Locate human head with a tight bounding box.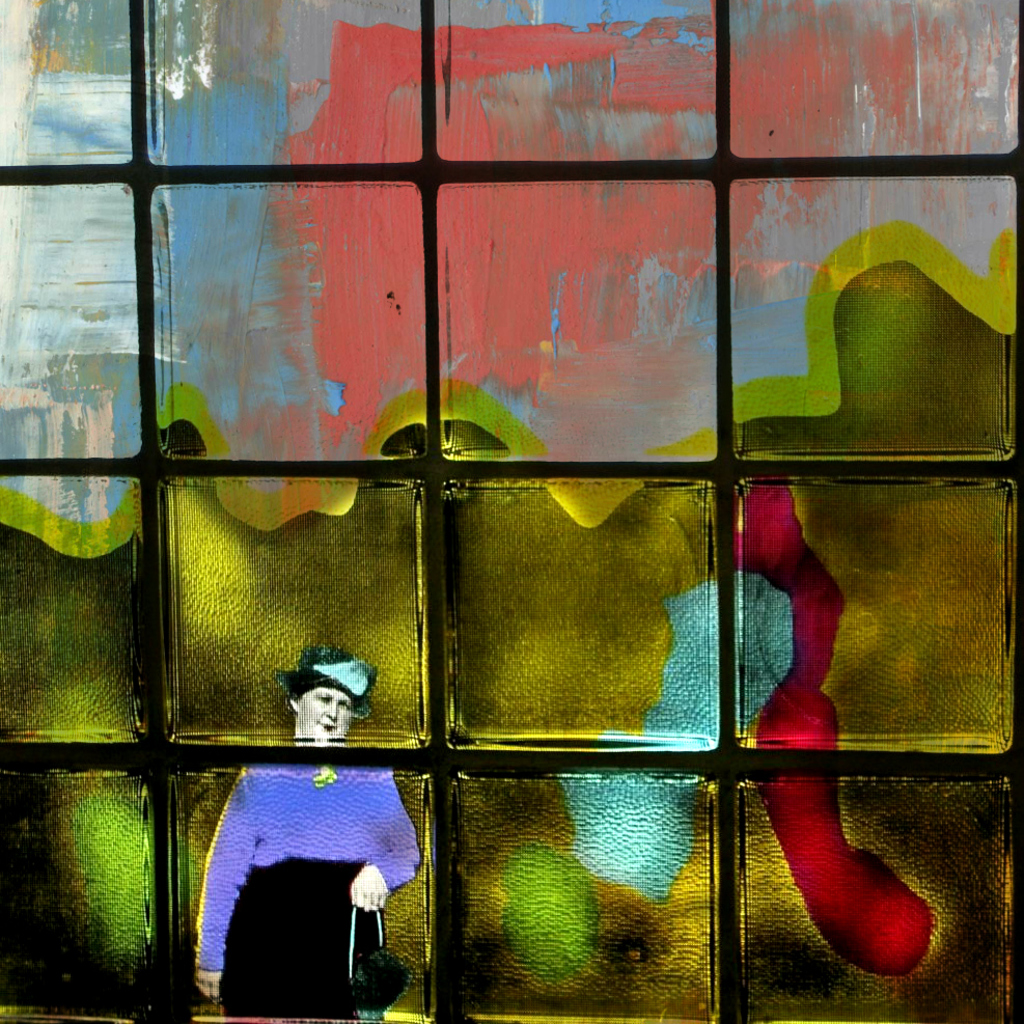
<region>287, 657, 378, 747</region>.
